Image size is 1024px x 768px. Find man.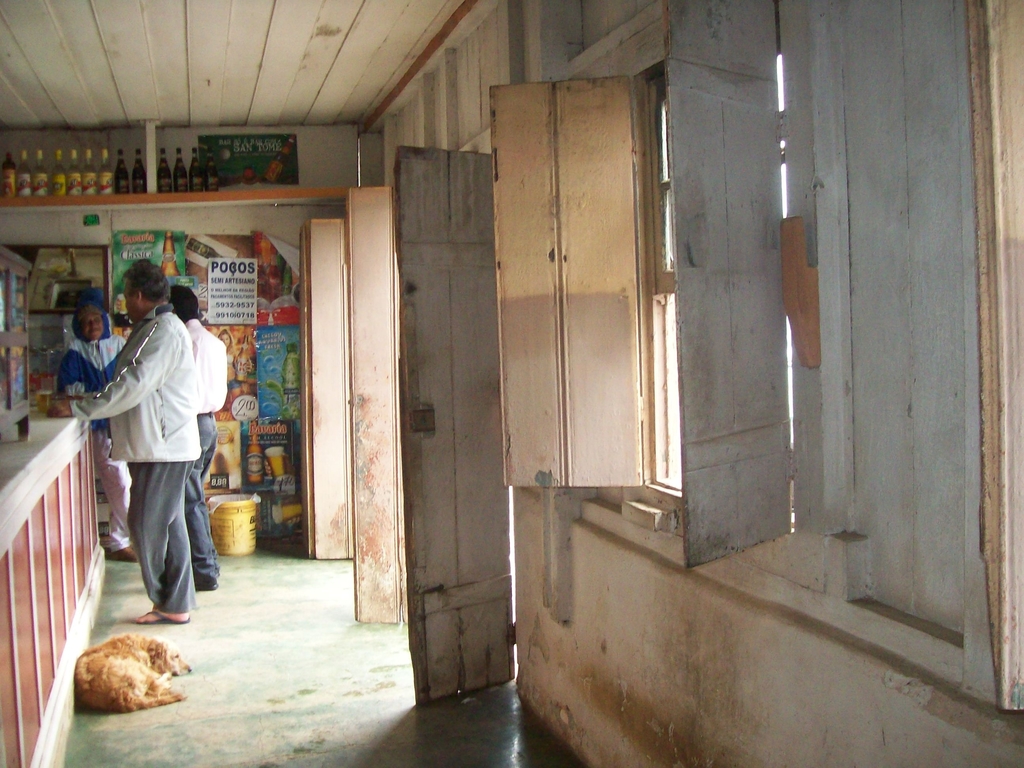
<region>173, 282, 237, 588</region>.
